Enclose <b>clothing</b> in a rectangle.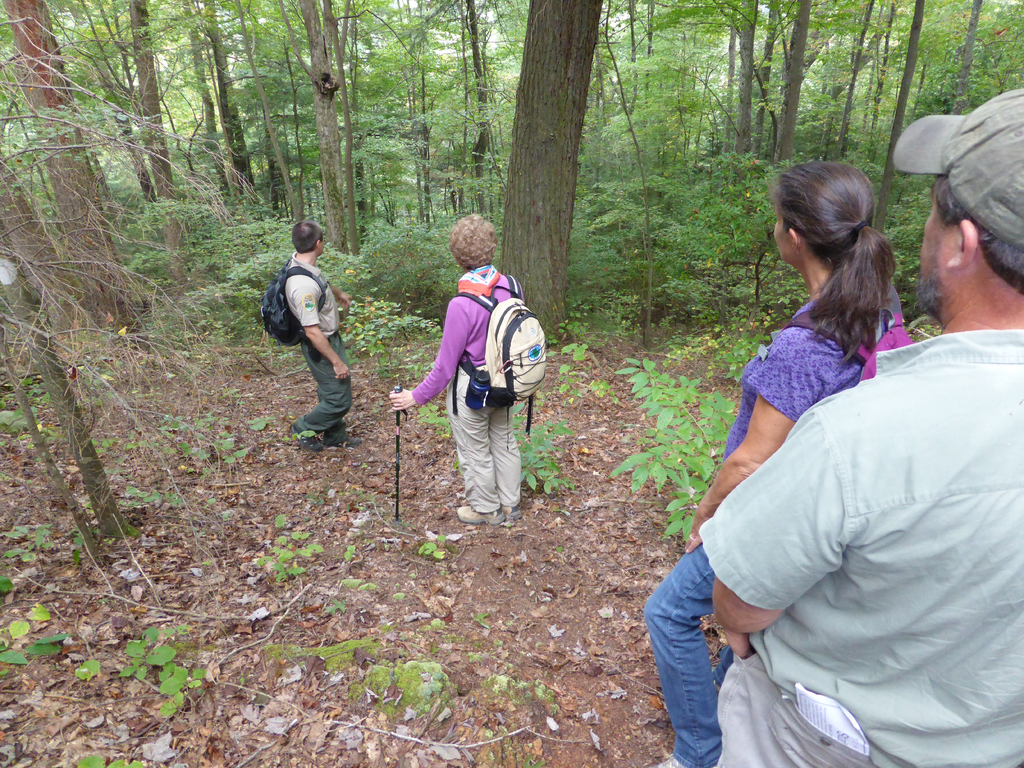
<box>285,256,351,437</box>.
